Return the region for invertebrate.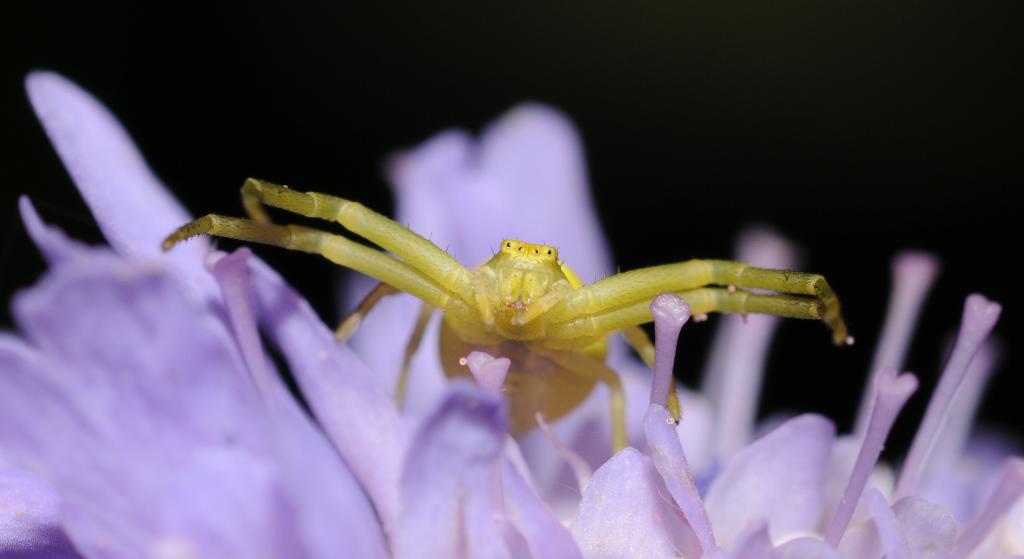
bbox=(159, 175, 851, 454).
